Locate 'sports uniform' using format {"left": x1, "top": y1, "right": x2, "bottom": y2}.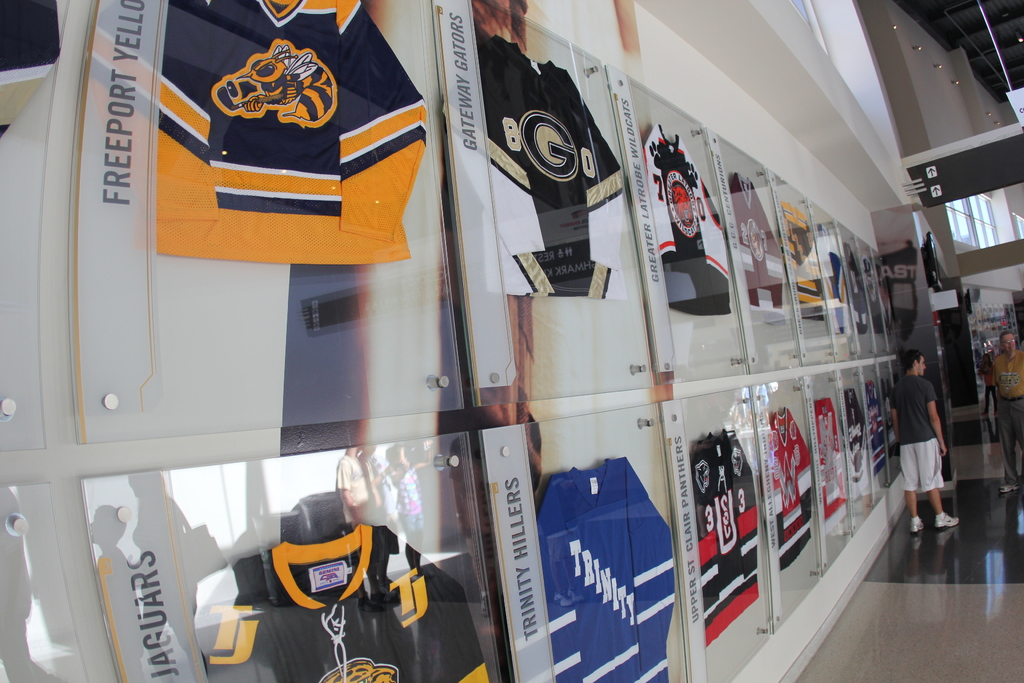
{"left": 816, "top": 398, "right": 846, "bottom": 518}.
